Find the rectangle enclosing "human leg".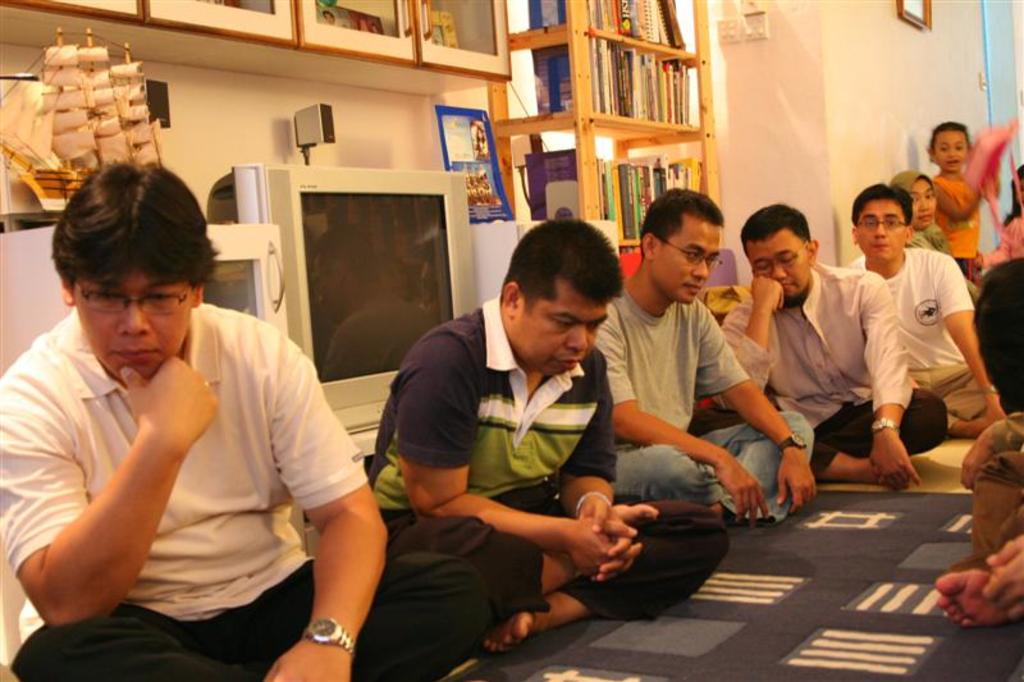
[22,598,257,681].
